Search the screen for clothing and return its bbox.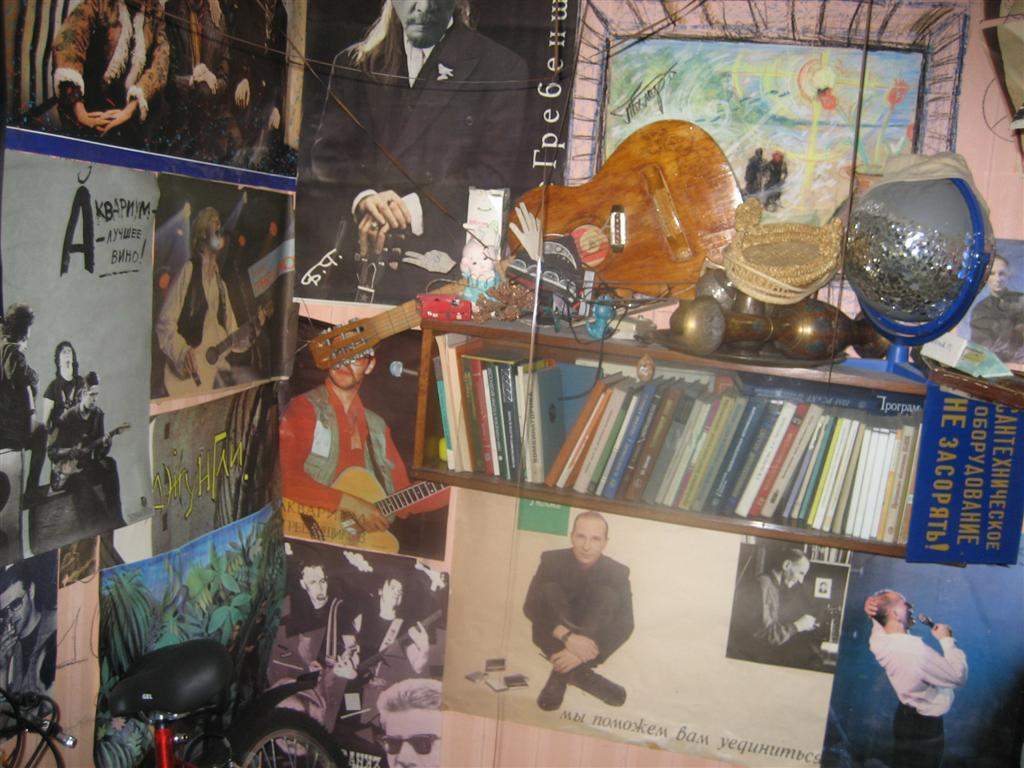
Found: <region>859, 618, 967, 767</region>.
